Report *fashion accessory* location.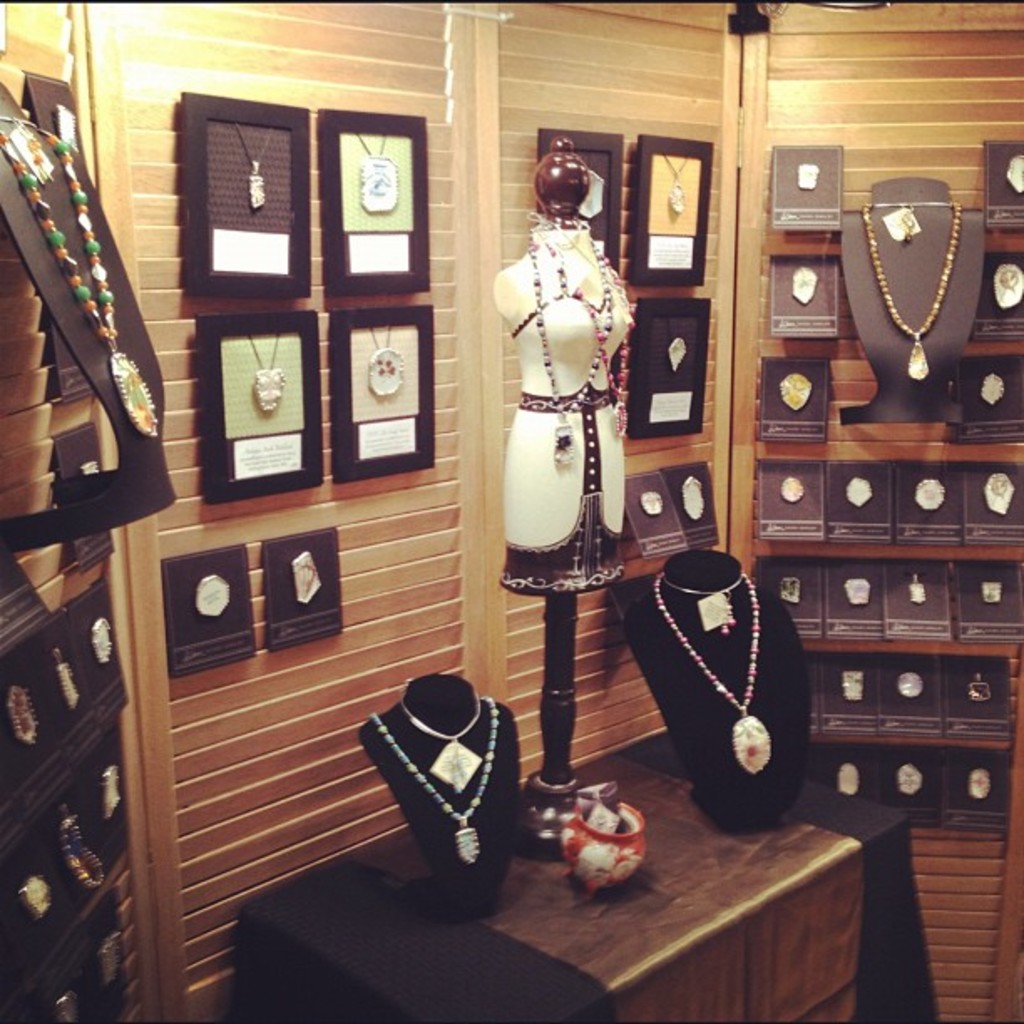
Report: l=54, t=801, r=104, b=892.
